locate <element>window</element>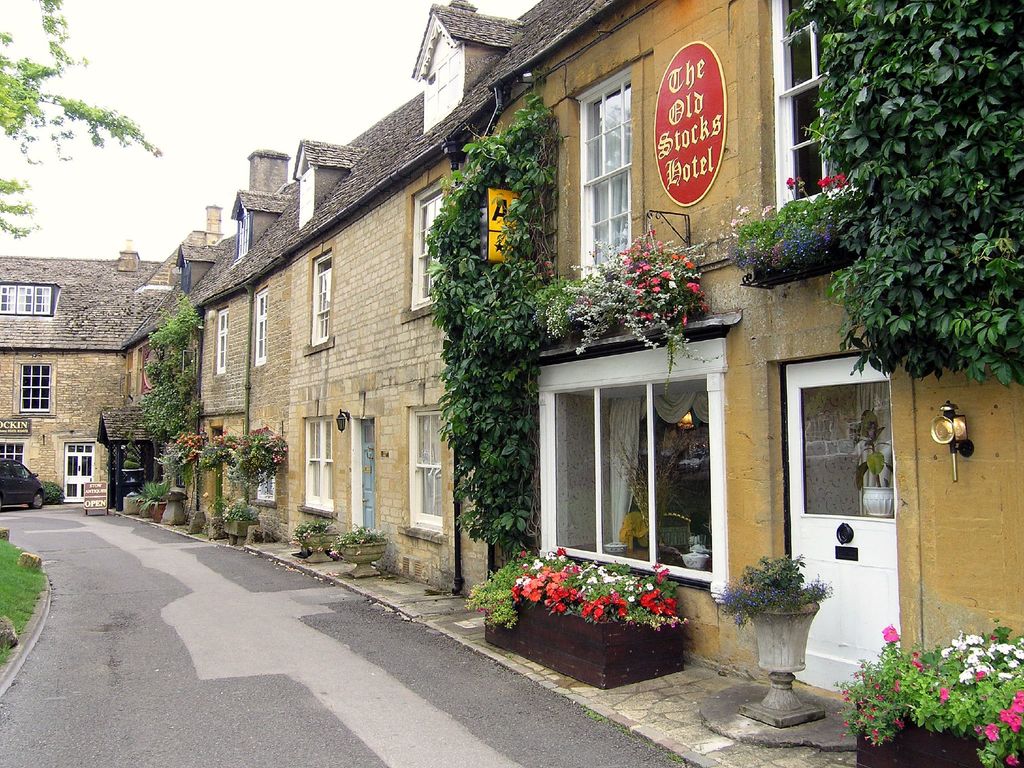
Rect(235, 212, 250, 262)
